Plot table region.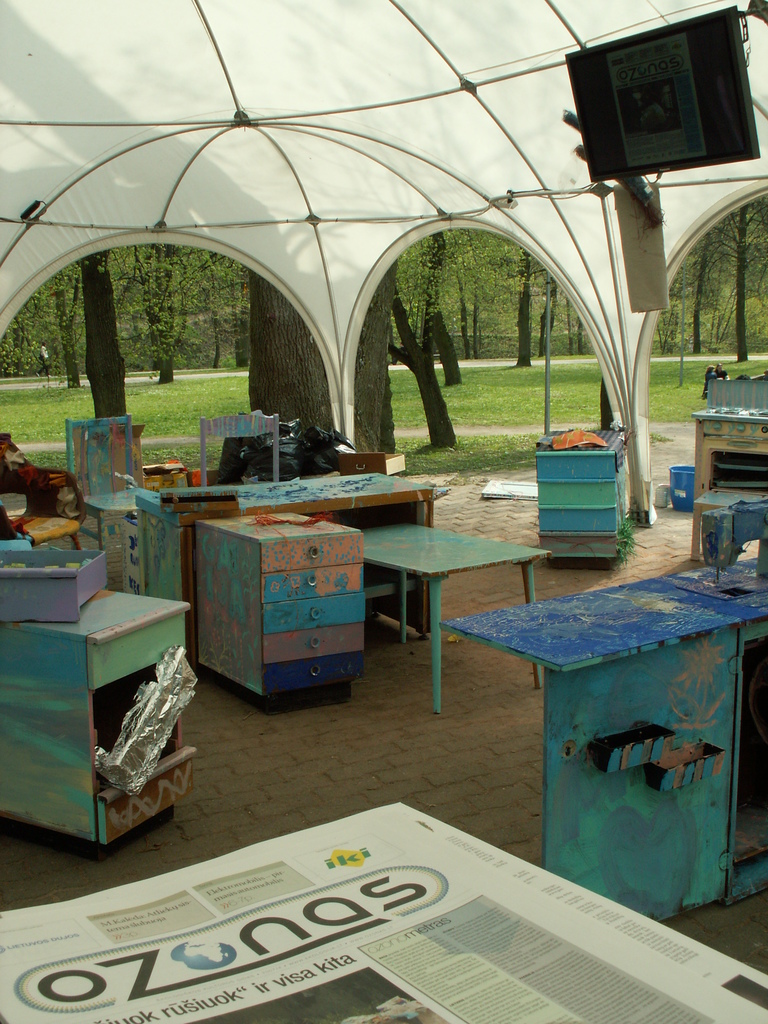
Plotted at 685, 377, 767, 557.
